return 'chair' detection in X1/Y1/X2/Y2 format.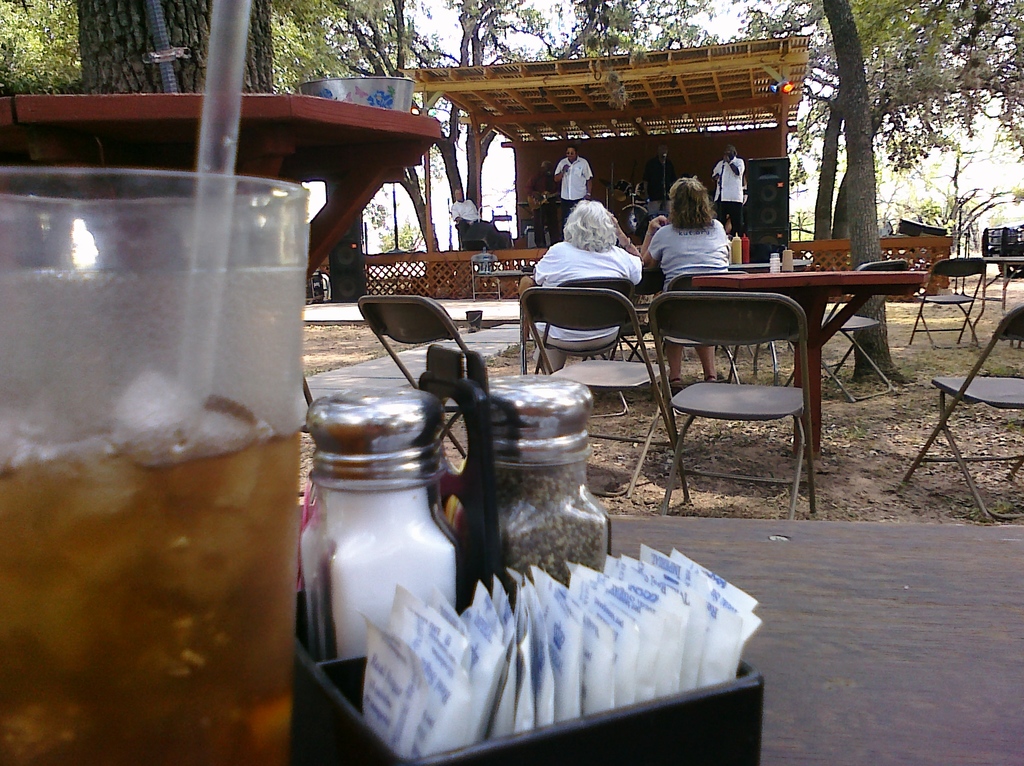
358/295/485/463.
